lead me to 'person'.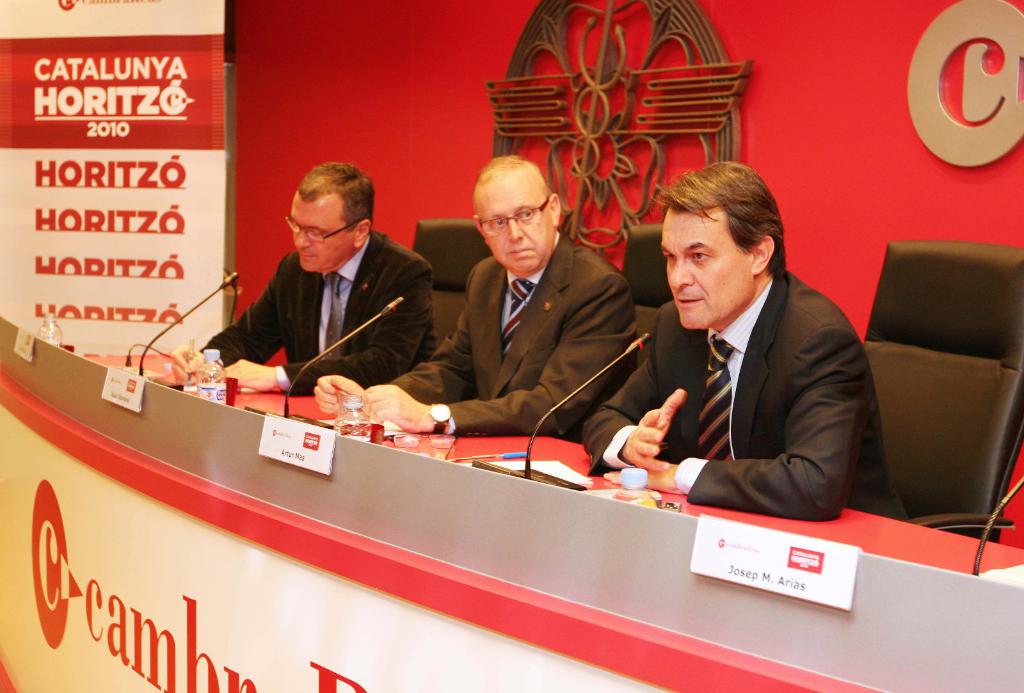
Lead to select_region(580, 159, 908, 520).
